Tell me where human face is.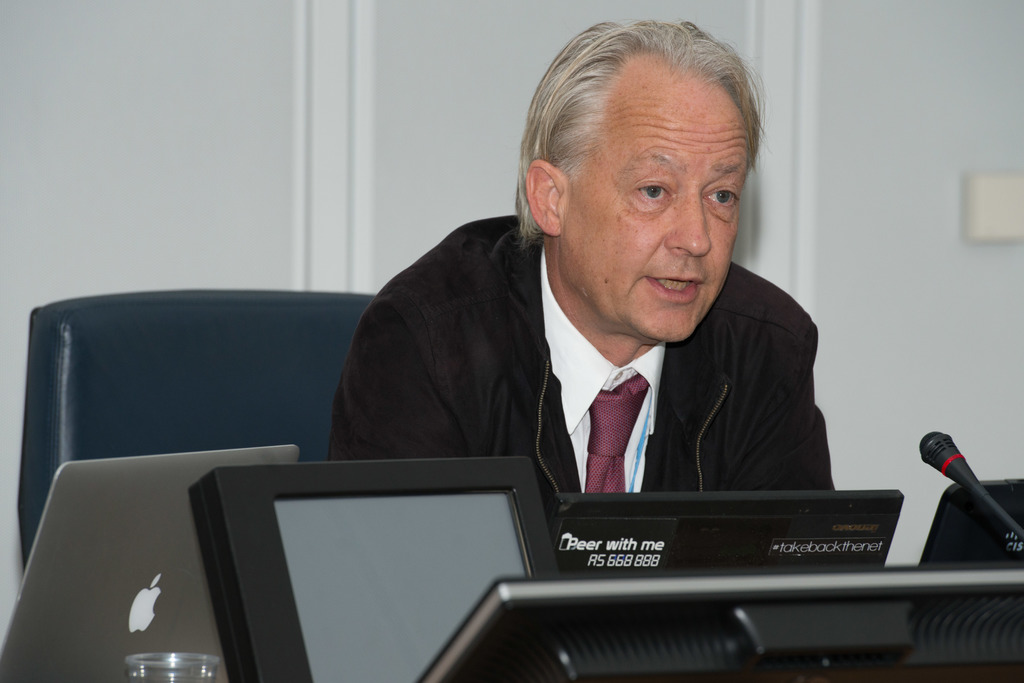
human face is at [576, 79, 750, 342].
